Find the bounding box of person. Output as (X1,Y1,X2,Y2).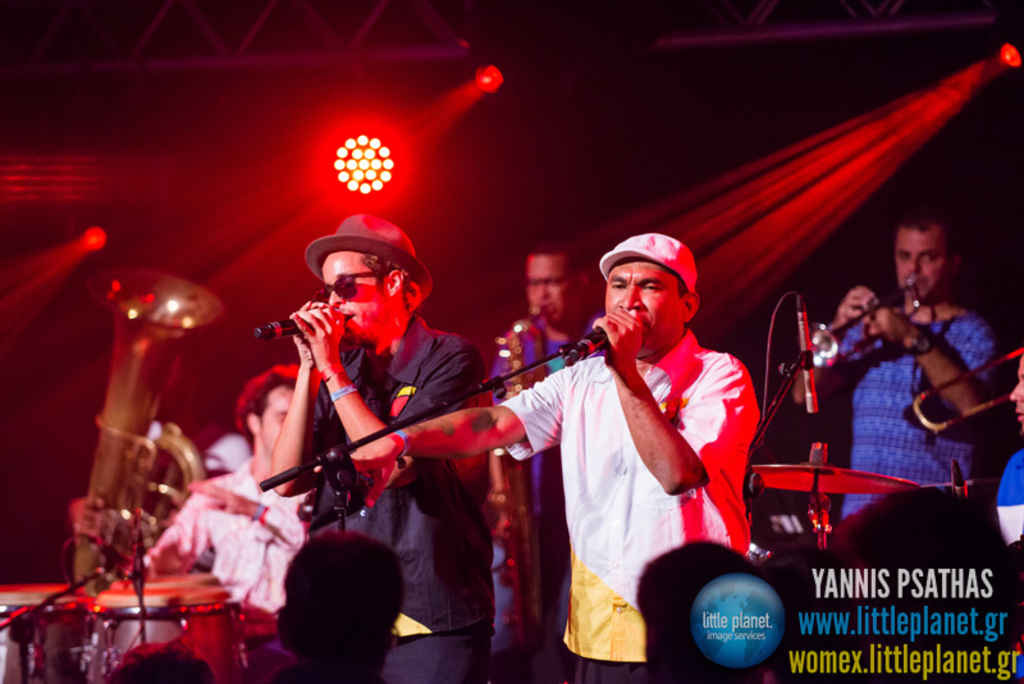
(989,342,1023,683).
